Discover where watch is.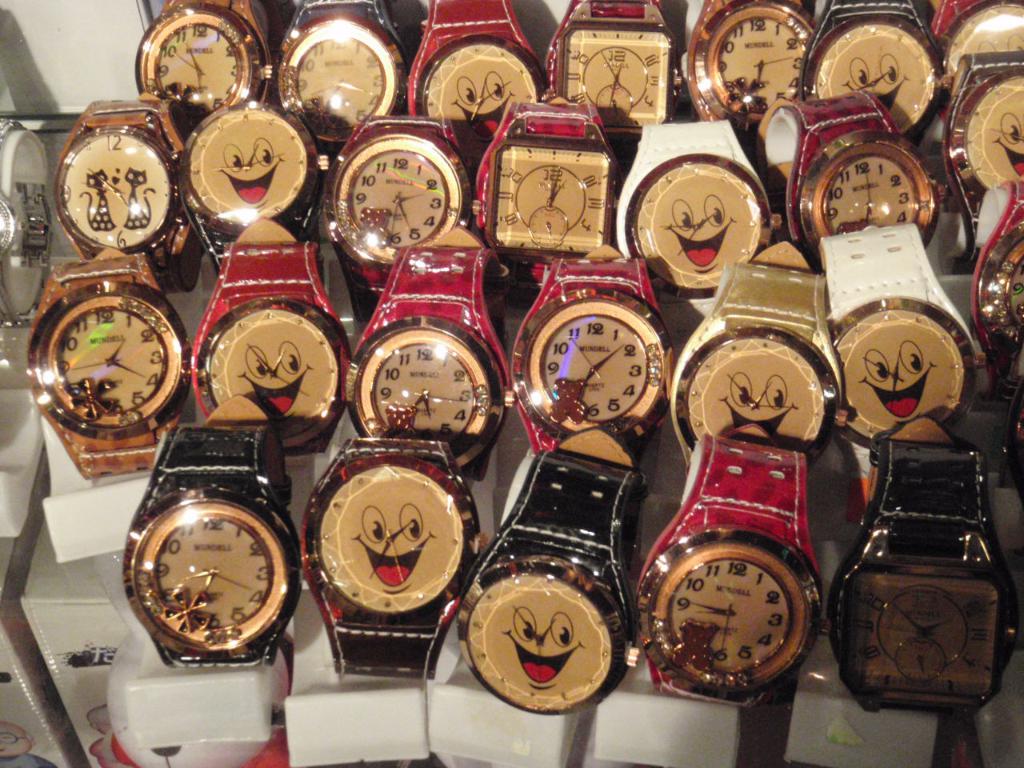
Discovered at bbox(174, 88, 325, 284).
